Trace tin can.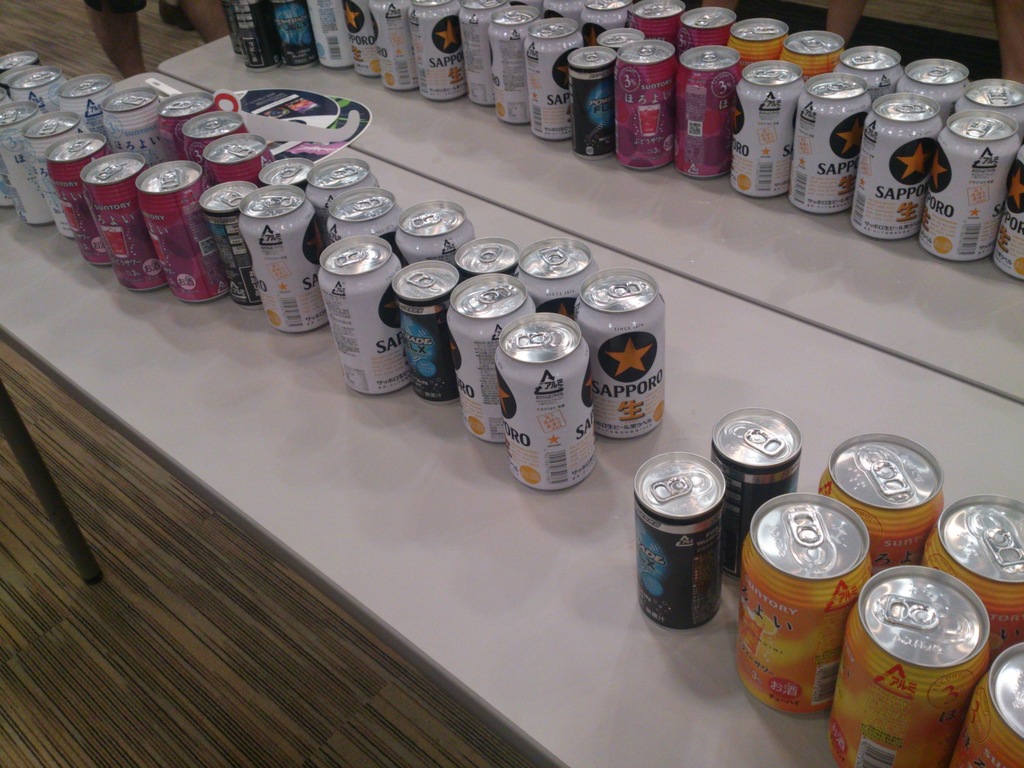
Traced to detection(98, 81, 163, 147).
